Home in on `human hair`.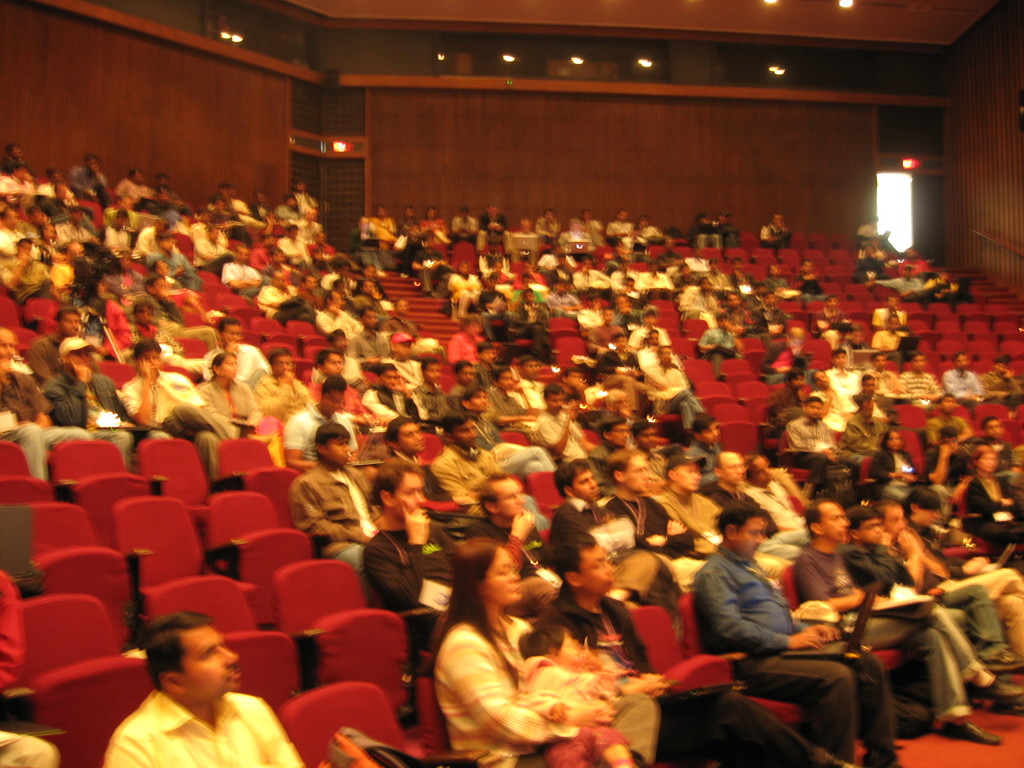
Homed in at 444,412,476,438.
